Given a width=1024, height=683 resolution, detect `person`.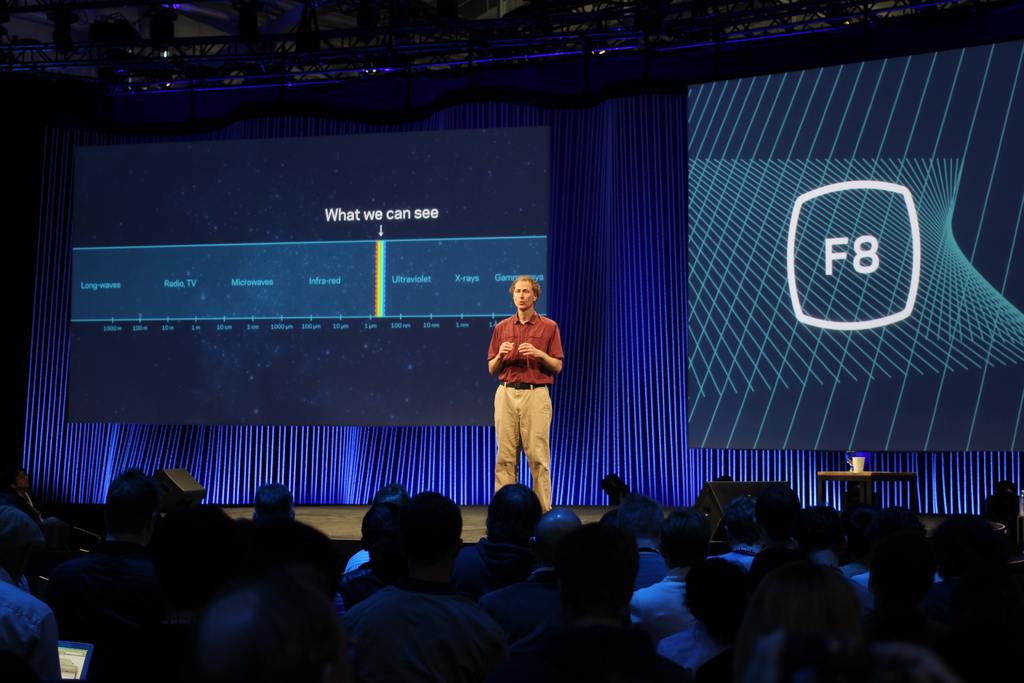
box=[864, 522, 939, 628].
